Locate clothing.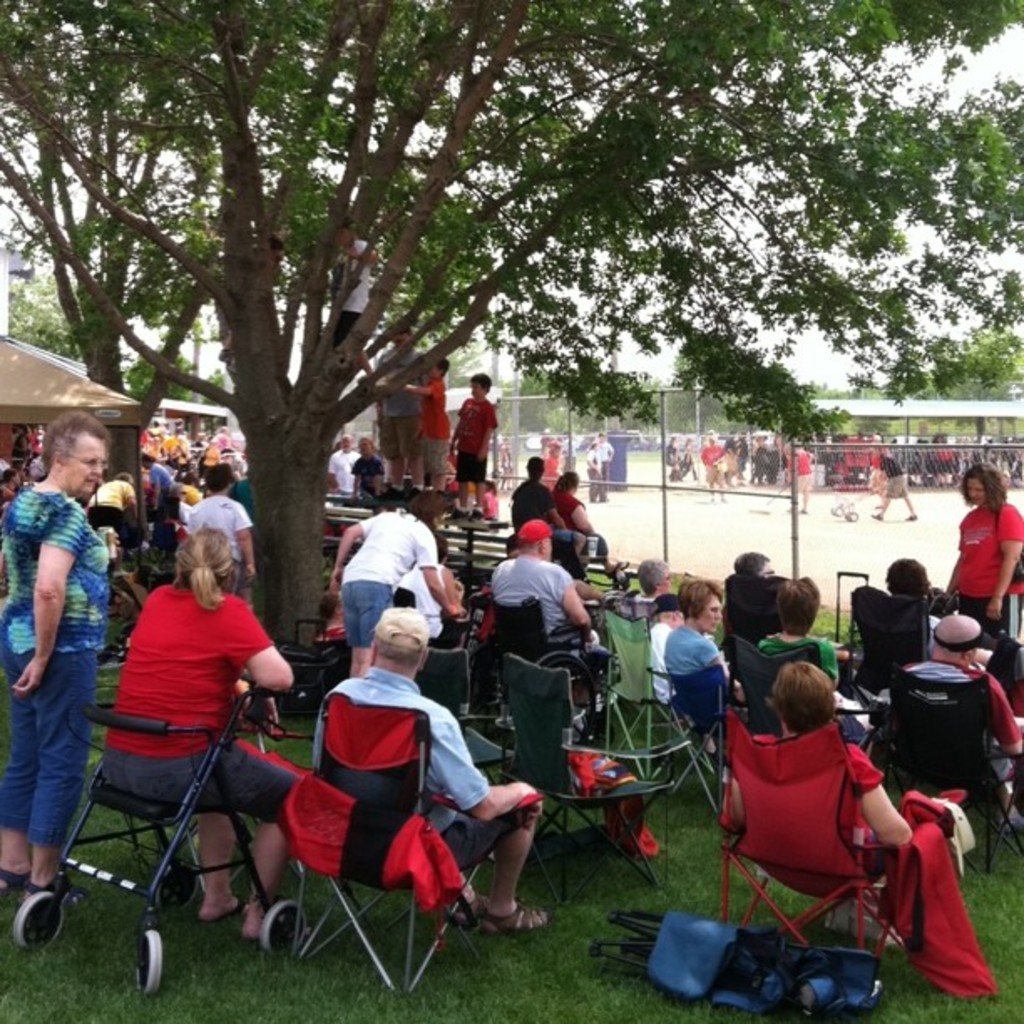
Bounding box: (788,448,815,497).
